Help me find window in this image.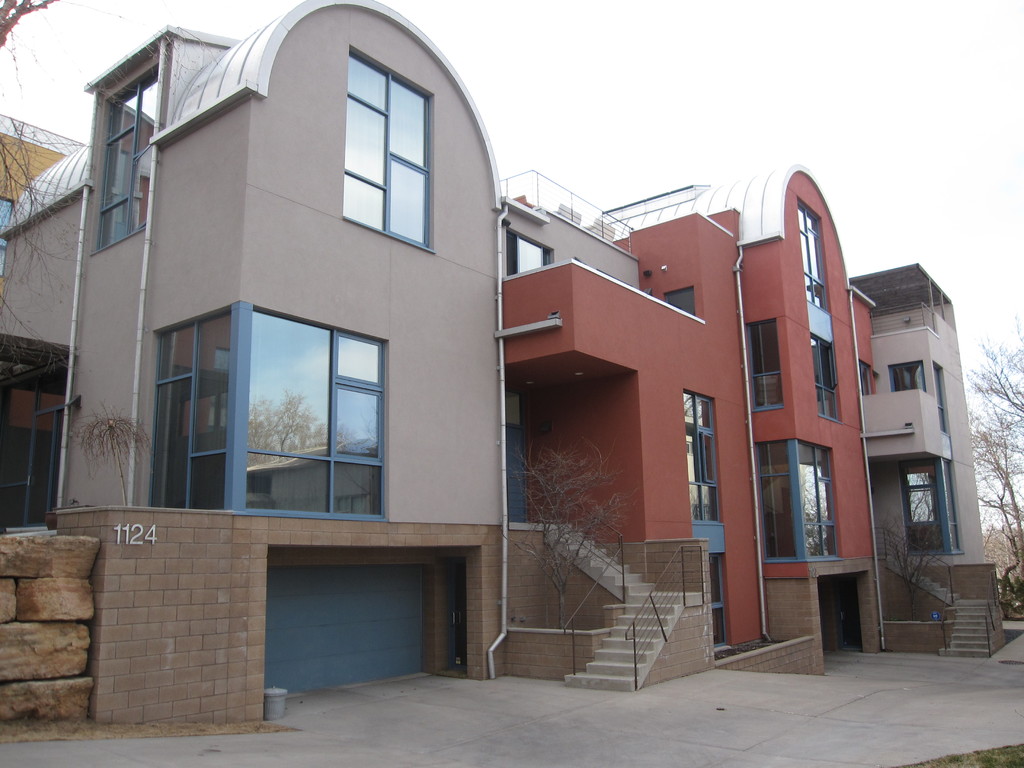
Found it: rect(743, 317, 785, 413).
